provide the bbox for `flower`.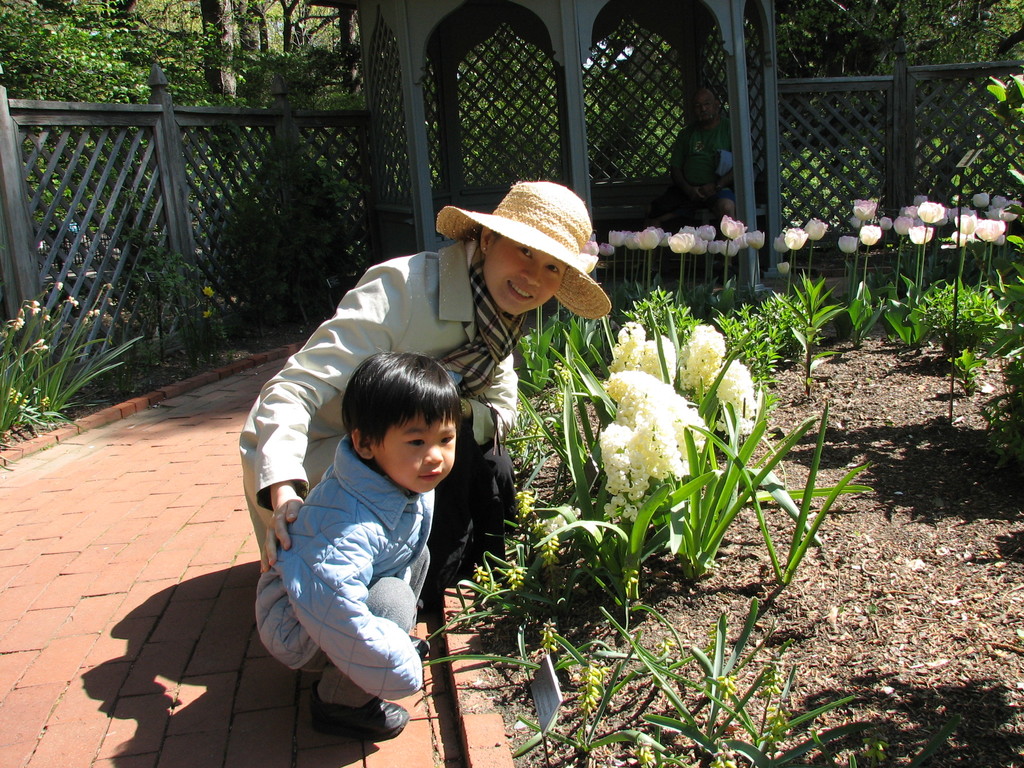
[x1=584, y1=240, x2=598, y2=254].
